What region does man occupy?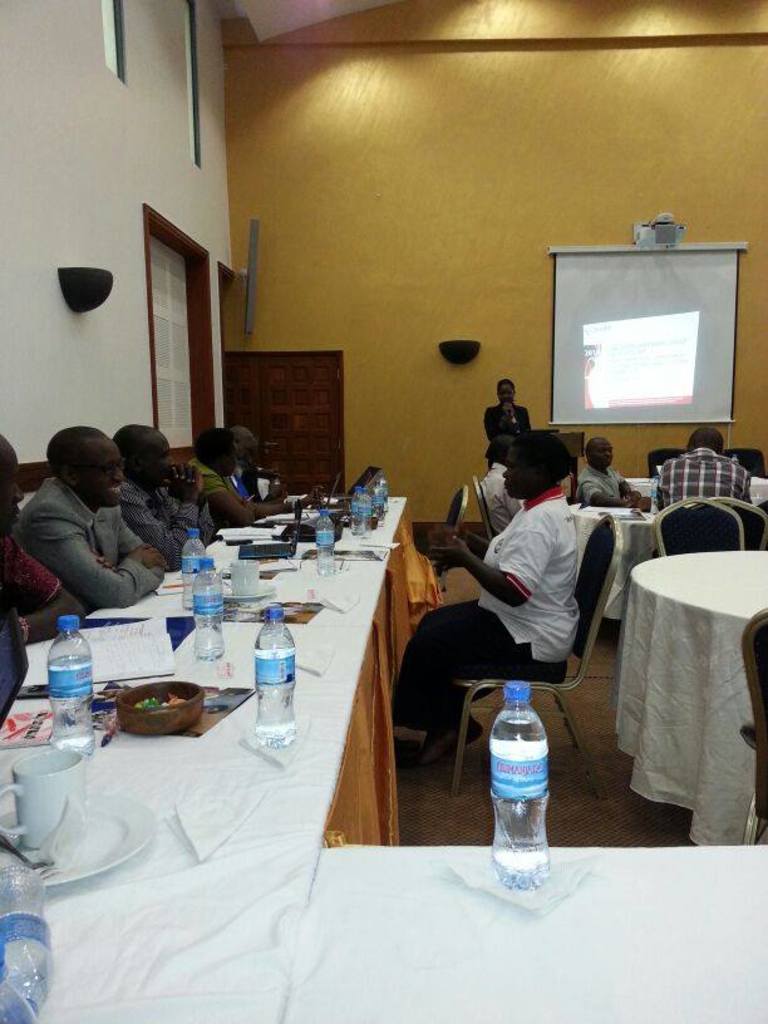
rect(577, 433, 643, 511).
